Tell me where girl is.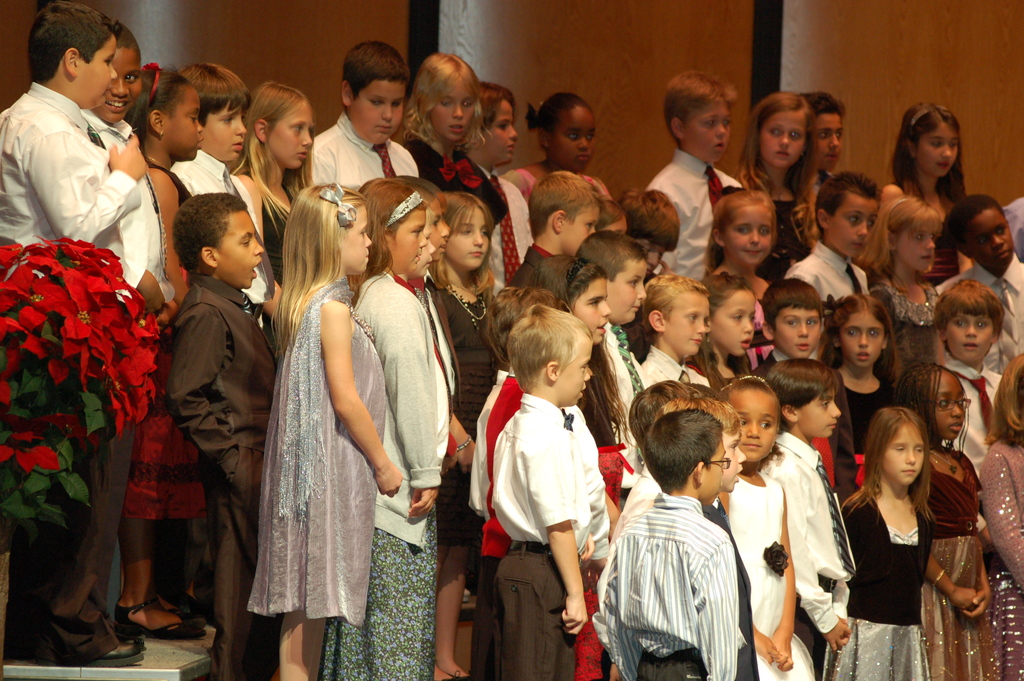
girl is at pyautogui.locateOnScreen(730, 92, 824, 256).
